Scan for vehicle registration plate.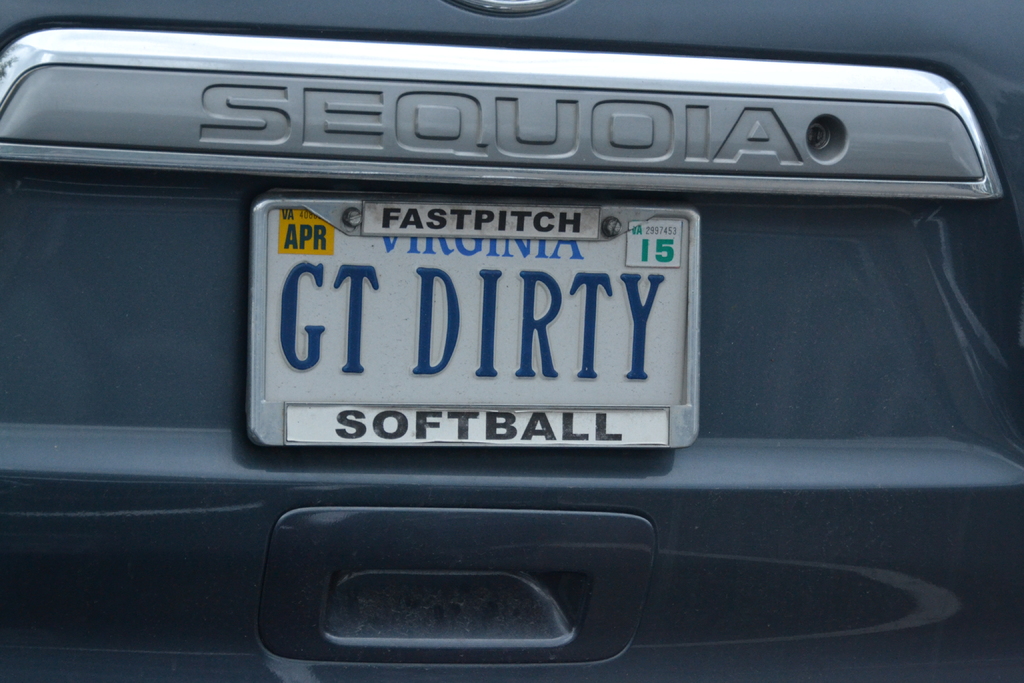
Scan result: 241:183:700:449.
